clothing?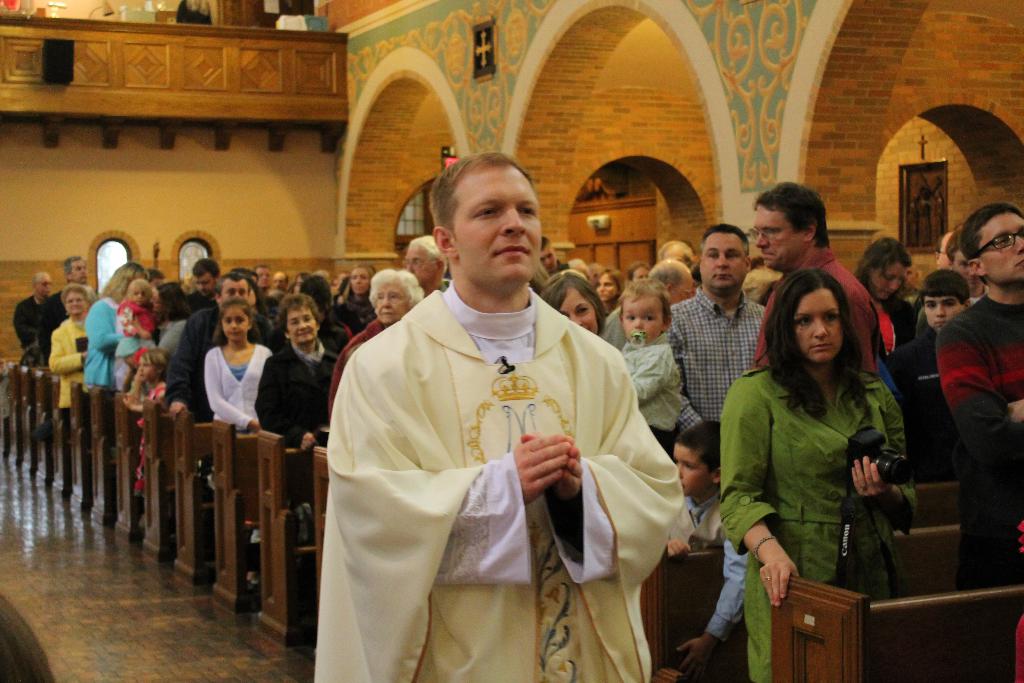
[x1=658, y1=285, x2=793, y2=463]
